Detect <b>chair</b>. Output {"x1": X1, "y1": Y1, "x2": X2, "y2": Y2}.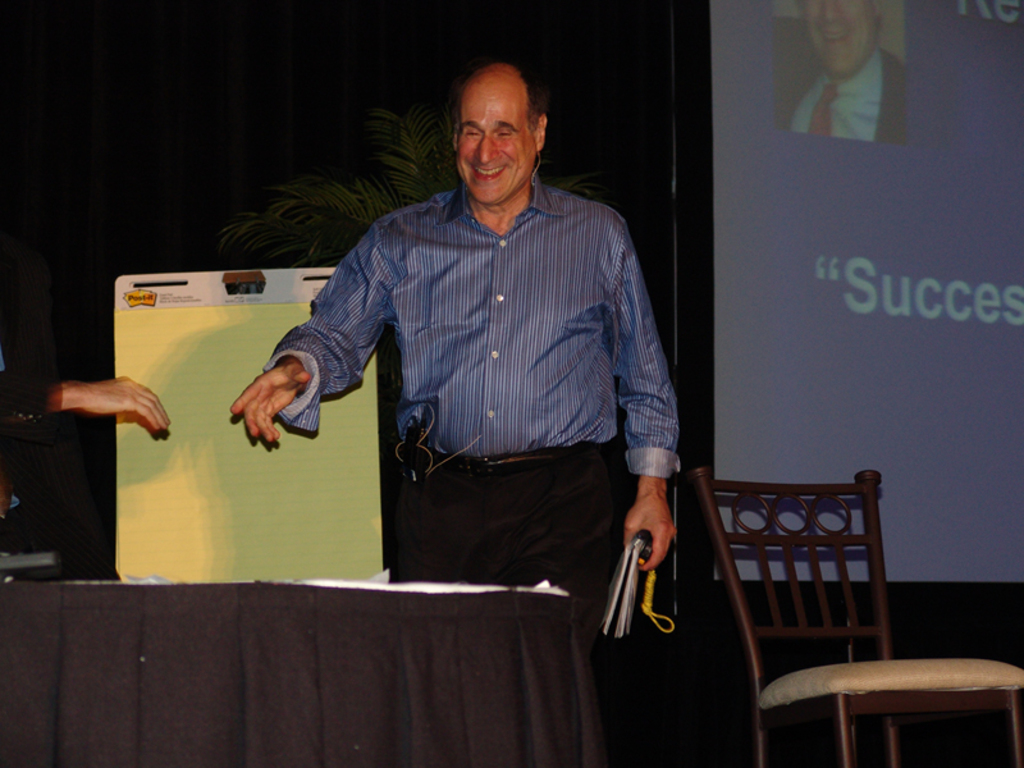
{"x1": 686, "y1": 476, "x2": 974, "y2": 758}.
